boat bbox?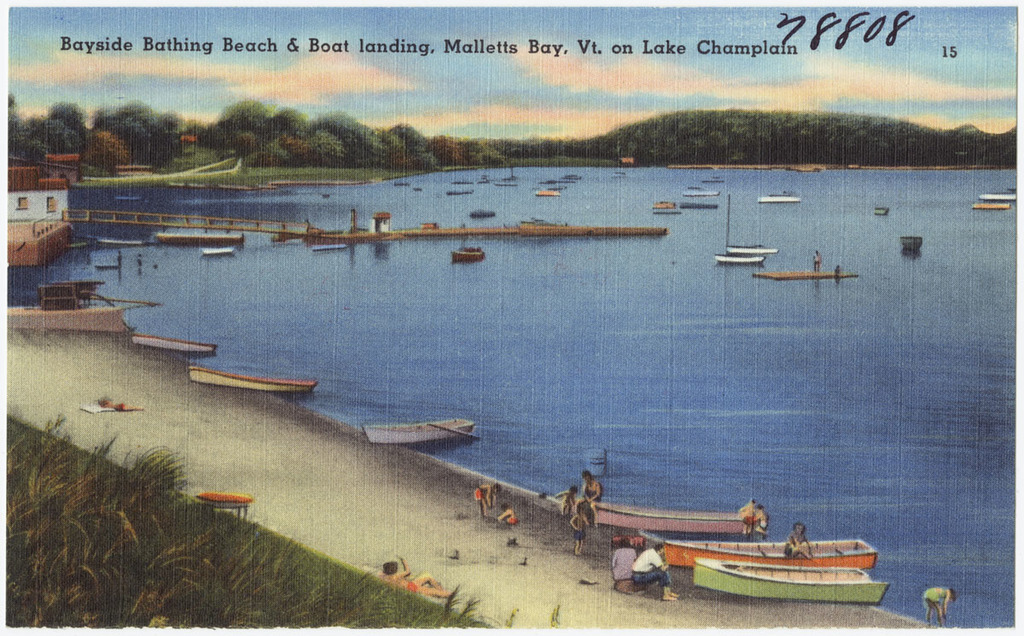
box=[131, 335, 218, 356]
